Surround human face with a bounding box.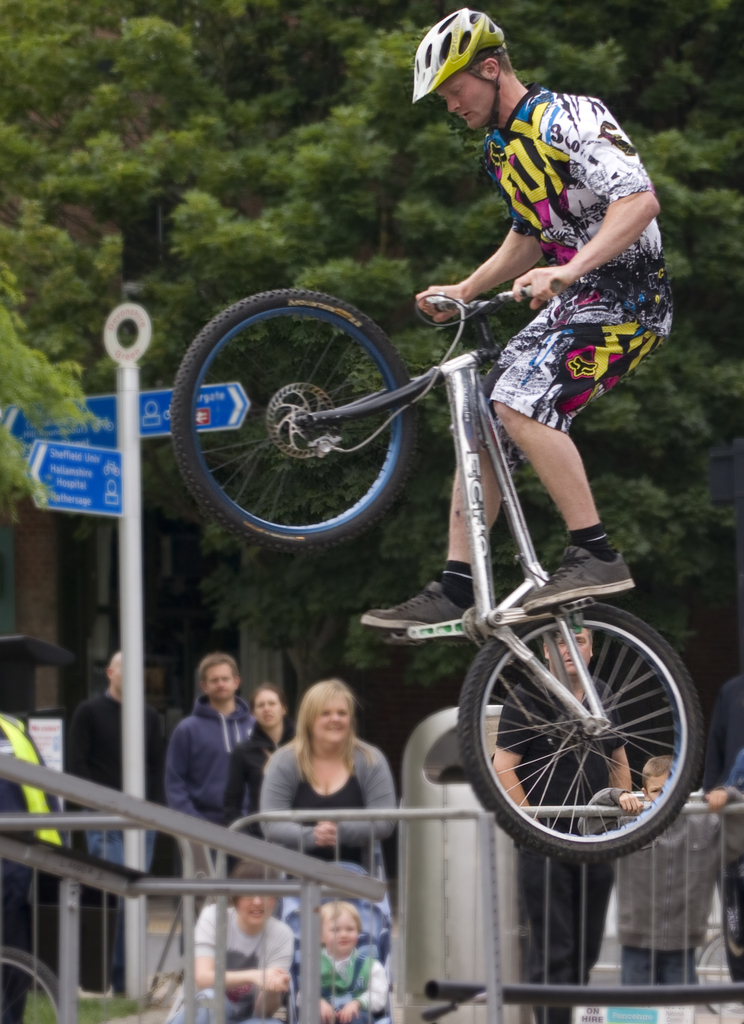
x1=645, y1=774, x2=669, y2=798.
